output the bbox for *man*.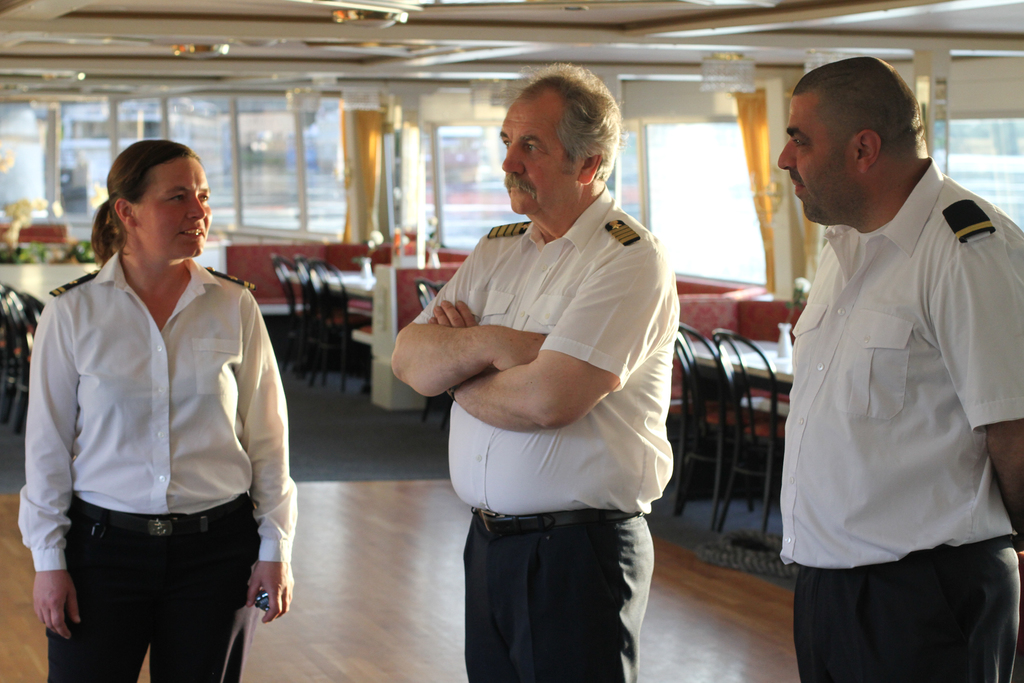
pyautogui.locateOnScreen(390, 63, 681, 682).
